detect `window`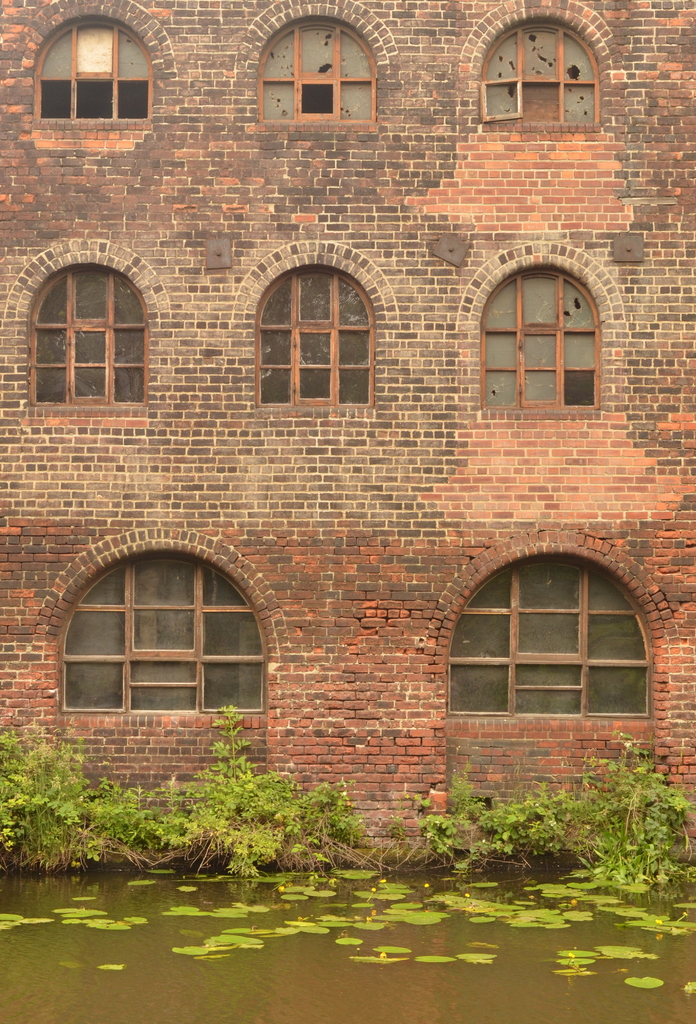
bbox=[38, 22, 147, 120]
